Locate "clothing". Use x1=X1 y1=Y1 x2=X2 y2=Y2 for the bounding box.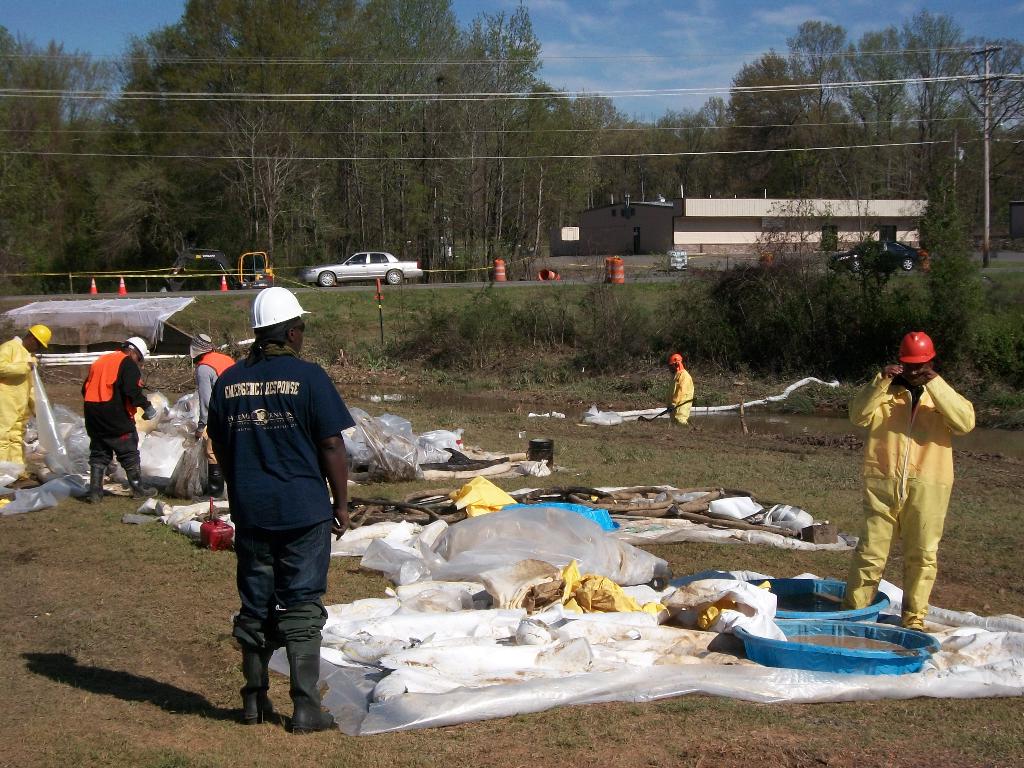
x1=0 y1=337 x2=38 y2=476.
